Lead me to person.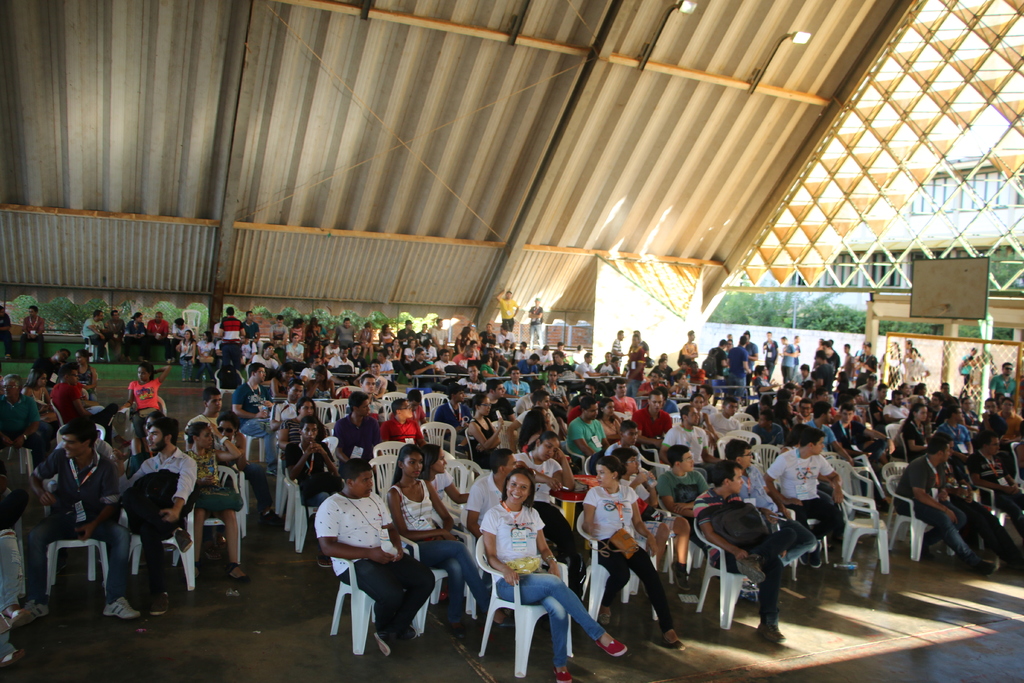
Lead to (left=794, top=327, right=806, bottom=374).
